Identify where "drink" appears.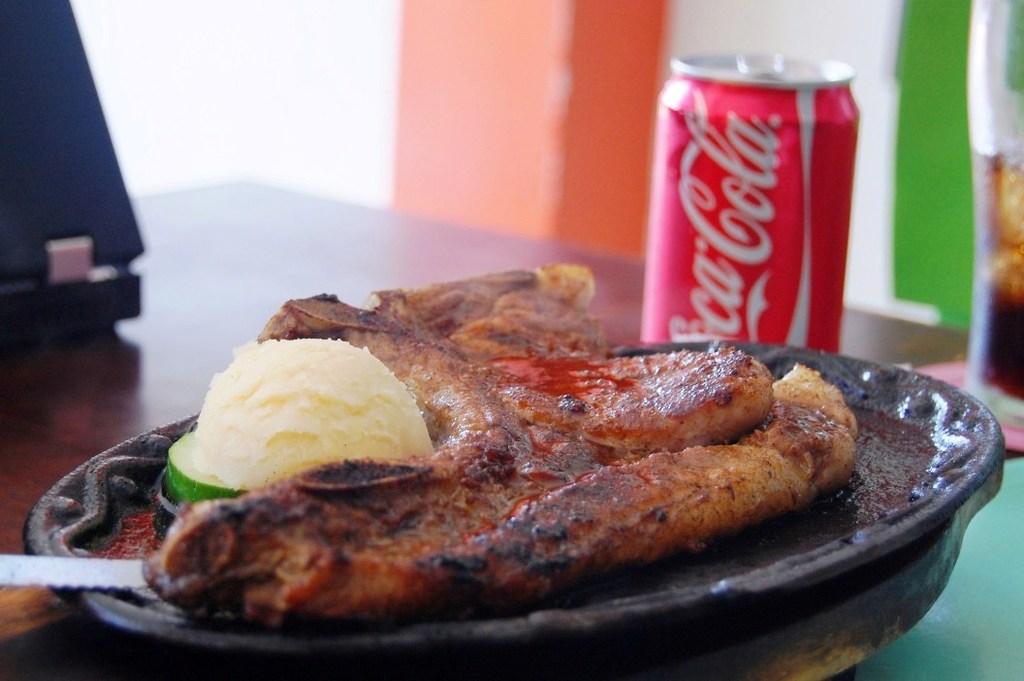
Appears at BBox(972, 146, 1023, 413).
